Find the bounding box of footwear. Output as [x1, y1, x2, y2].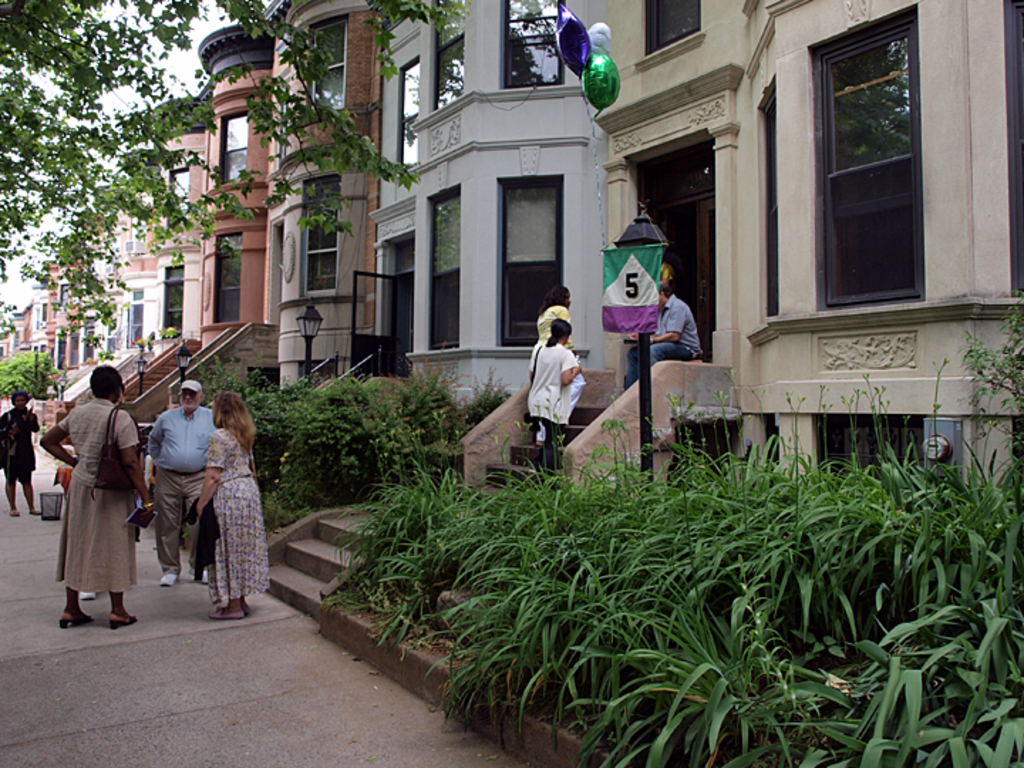
[111, 612, 135, 629].
